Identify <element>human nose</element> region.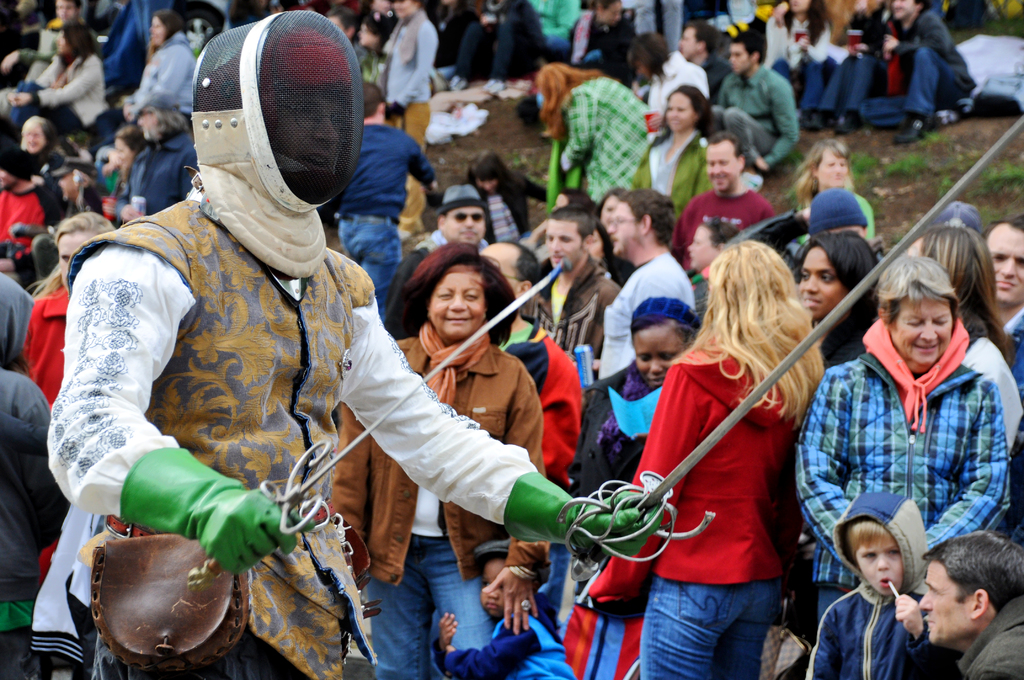
Region: (left=917, top=320, right=933, bottom=348).
